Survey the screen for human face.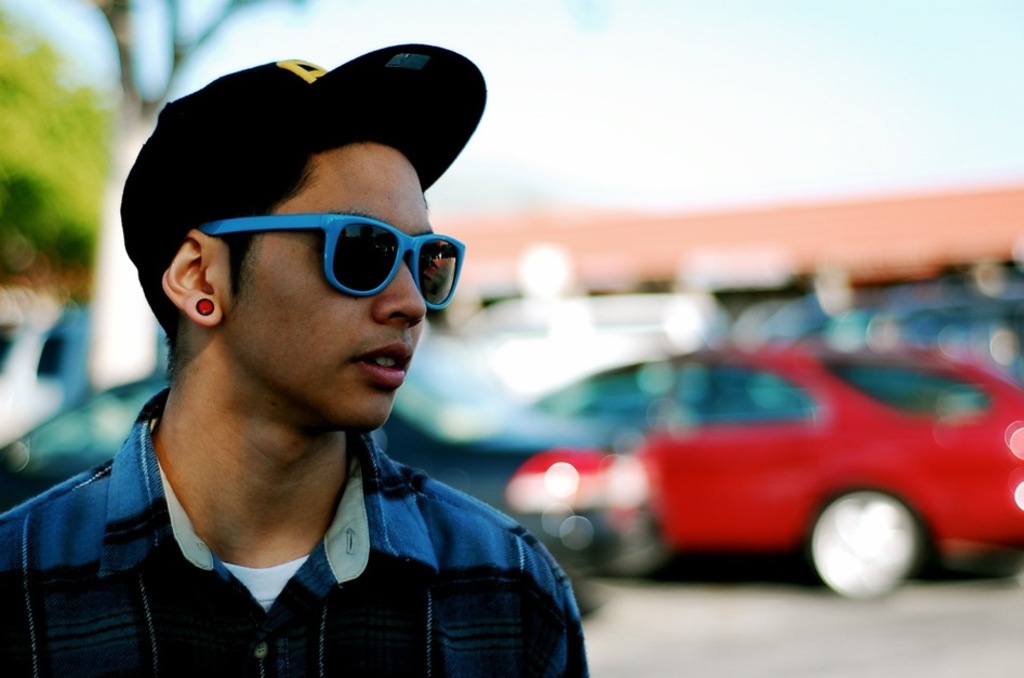
Survey found: left=224, top=138, right=431, bottom=427.
